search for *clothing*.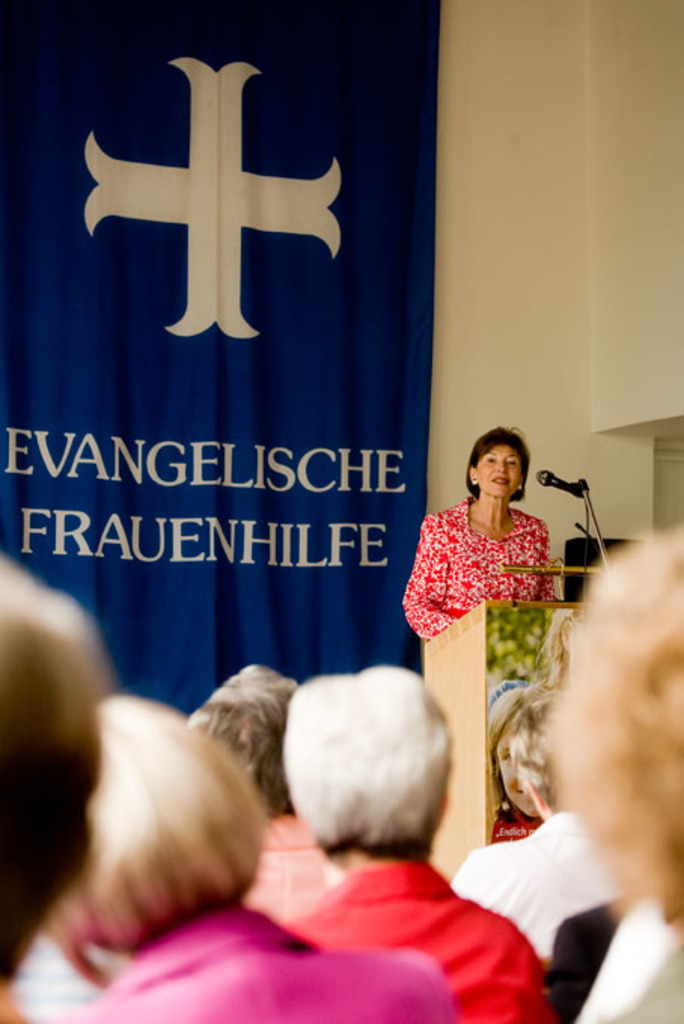
Found at x1=291, y1=855, x2=557, y2=1022.
